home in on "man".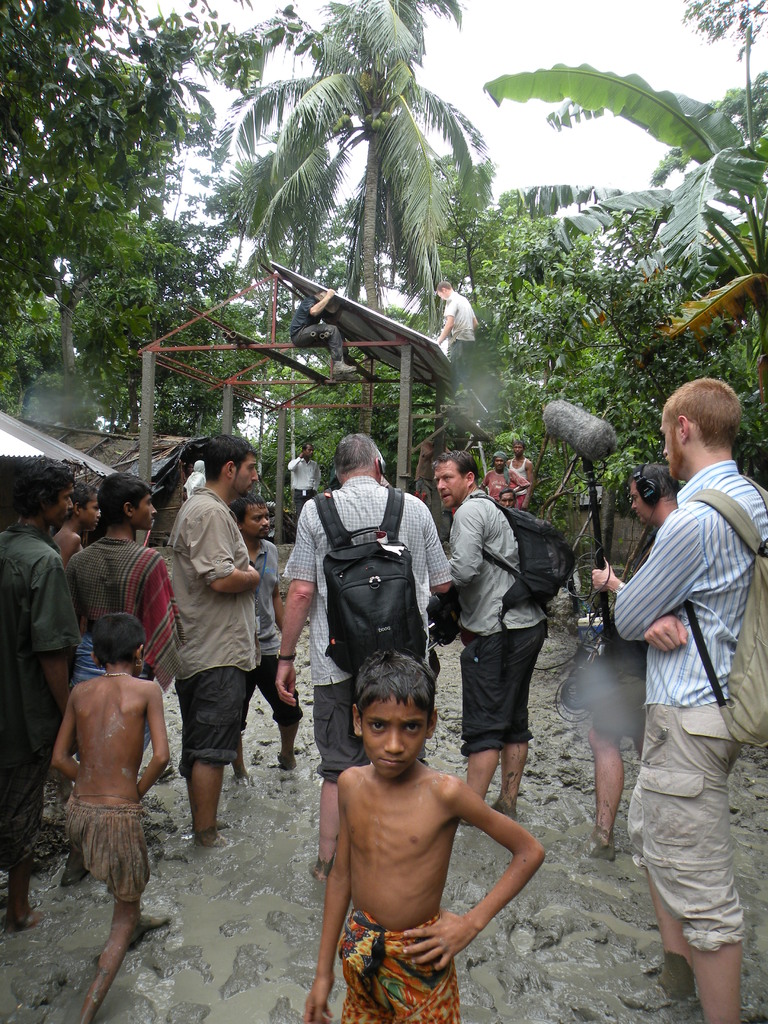
Homed in at box(285, 445, 321, 522).
